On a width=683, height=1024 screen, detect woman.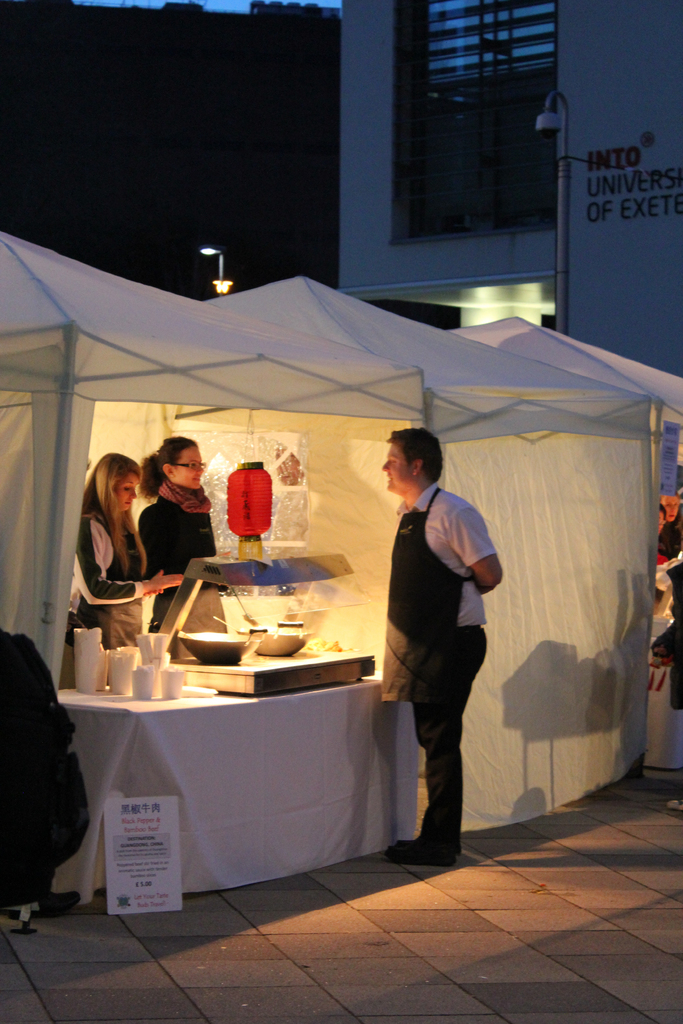
(128,442,224,676).
